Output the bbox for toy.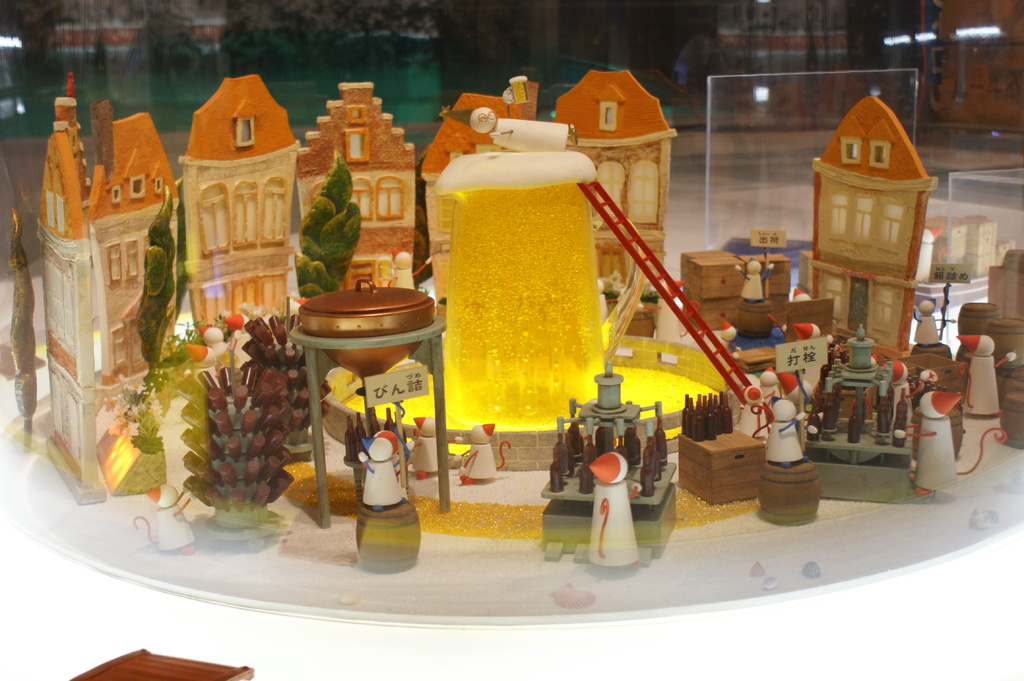
BBox(419, 70, 542, 332).
